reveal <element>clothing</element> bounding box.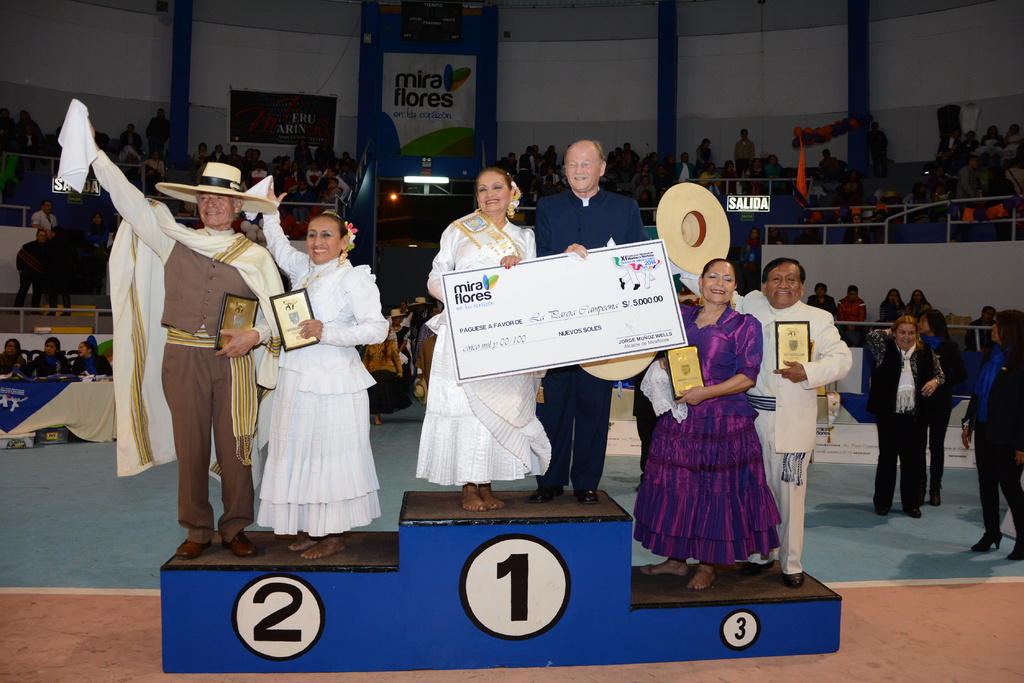
Revealed: left=81, top=350, right=116, bottom=374.
